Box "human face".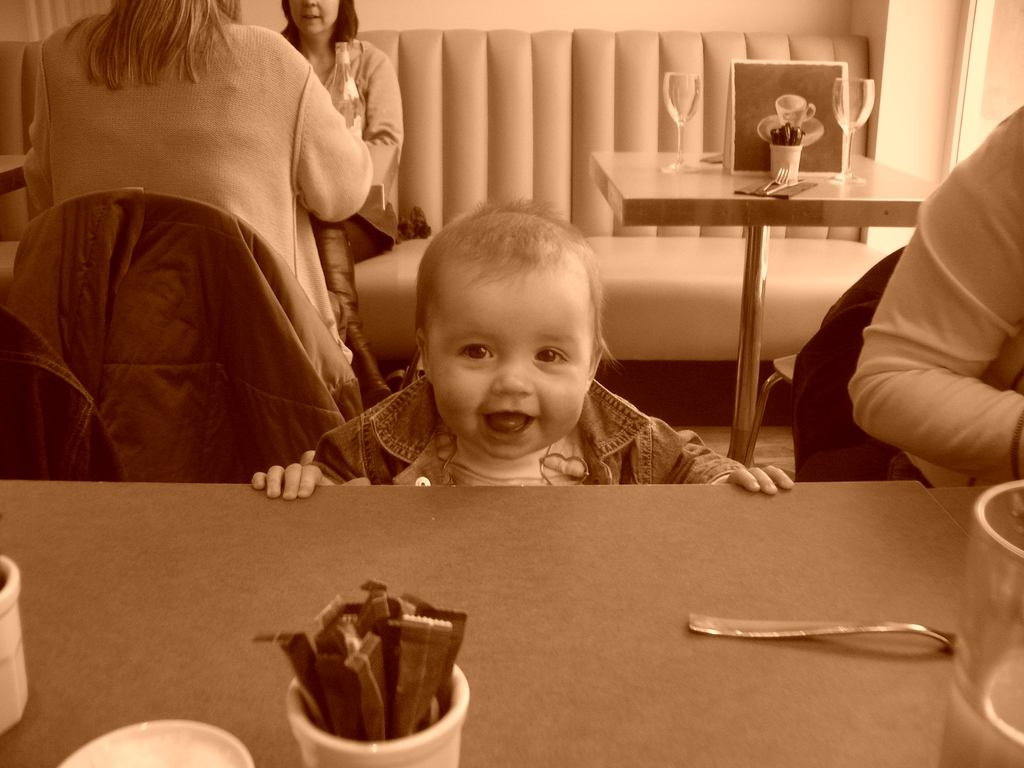
<bbox>289, 0, 337, 33</bbox>.
